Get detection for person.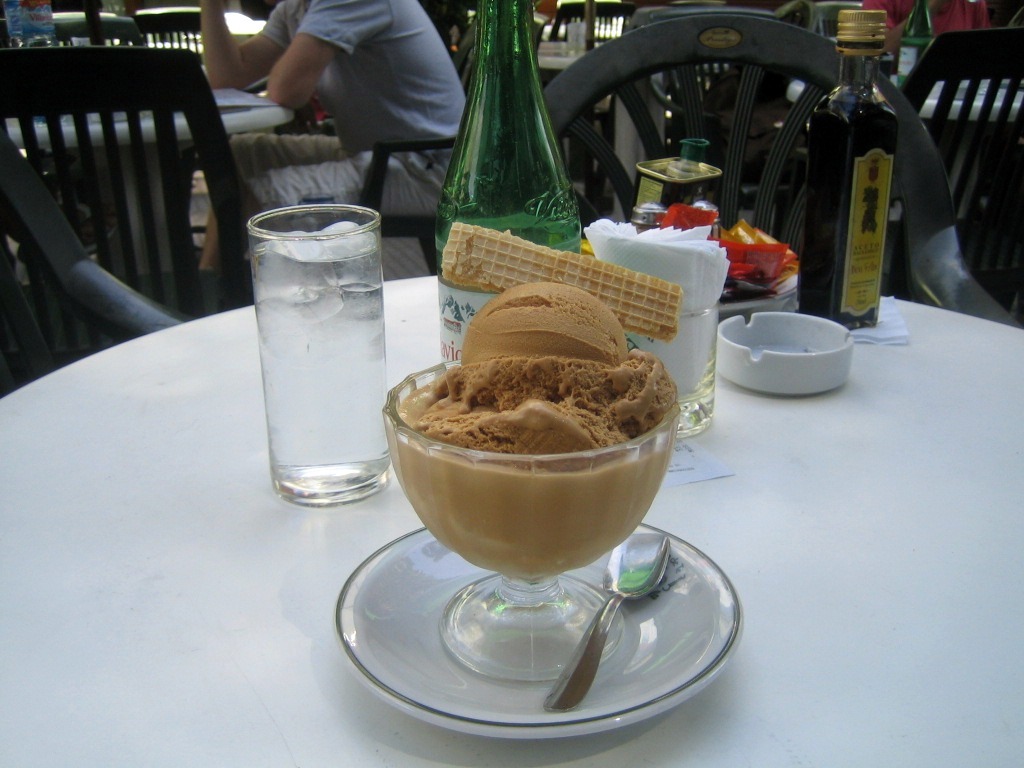
Detection: 849:0:1023:80.
